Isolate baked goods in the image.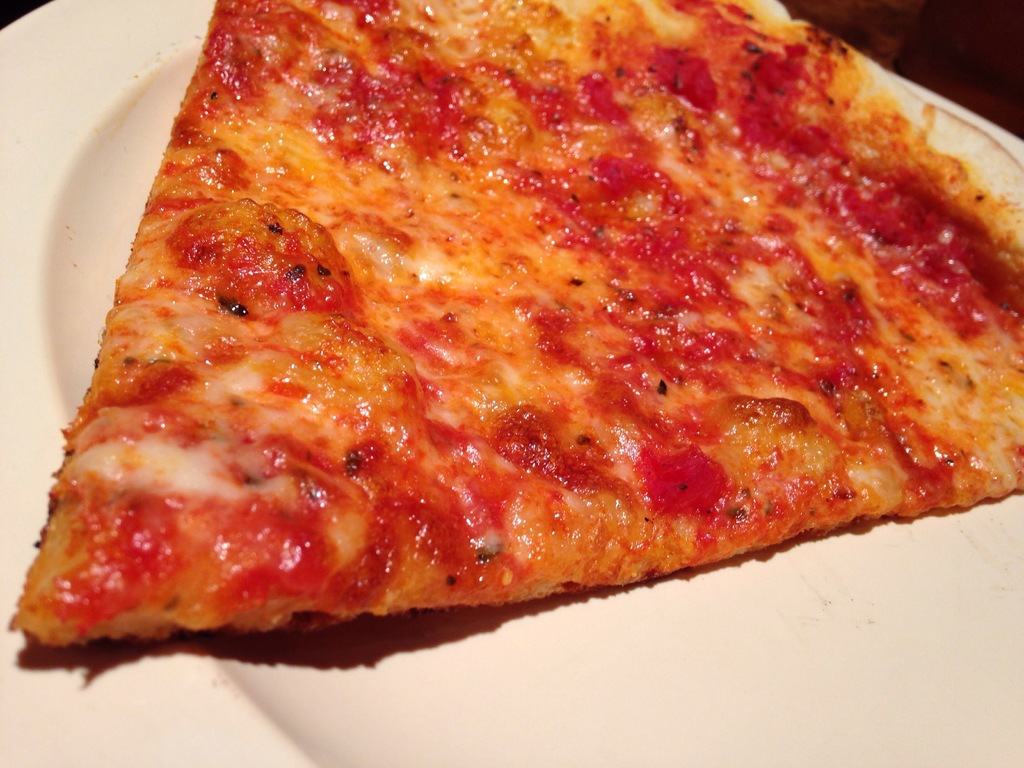
Isolated region: (x1=30, y1=31, x2=1023, y2=655).
